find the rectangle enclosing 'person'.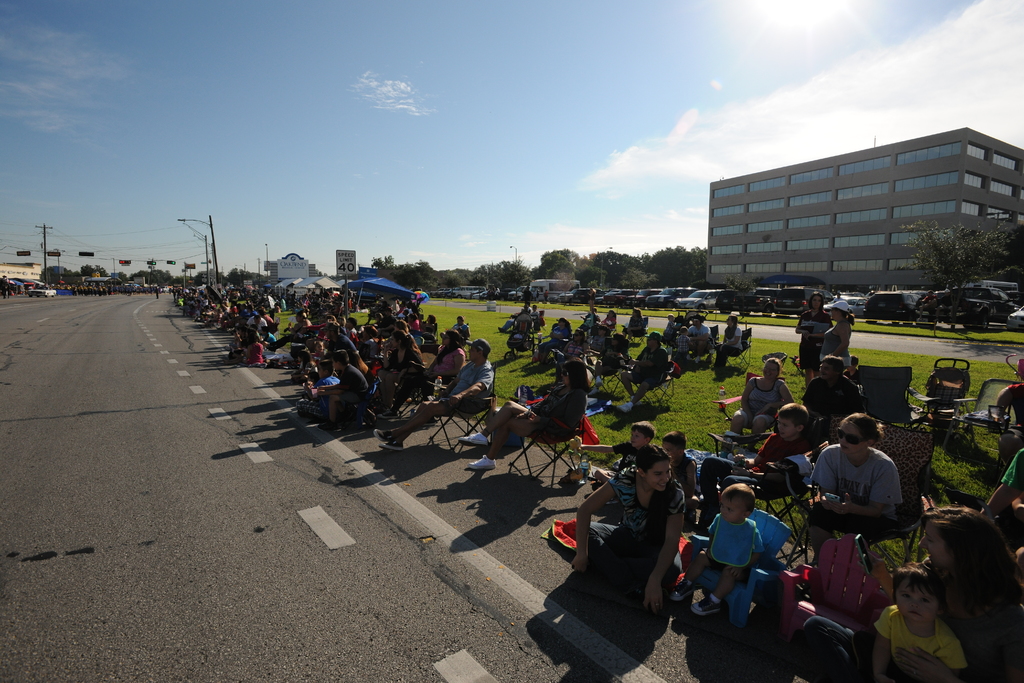
(left=624, top=327, right=669, bottom=407).
